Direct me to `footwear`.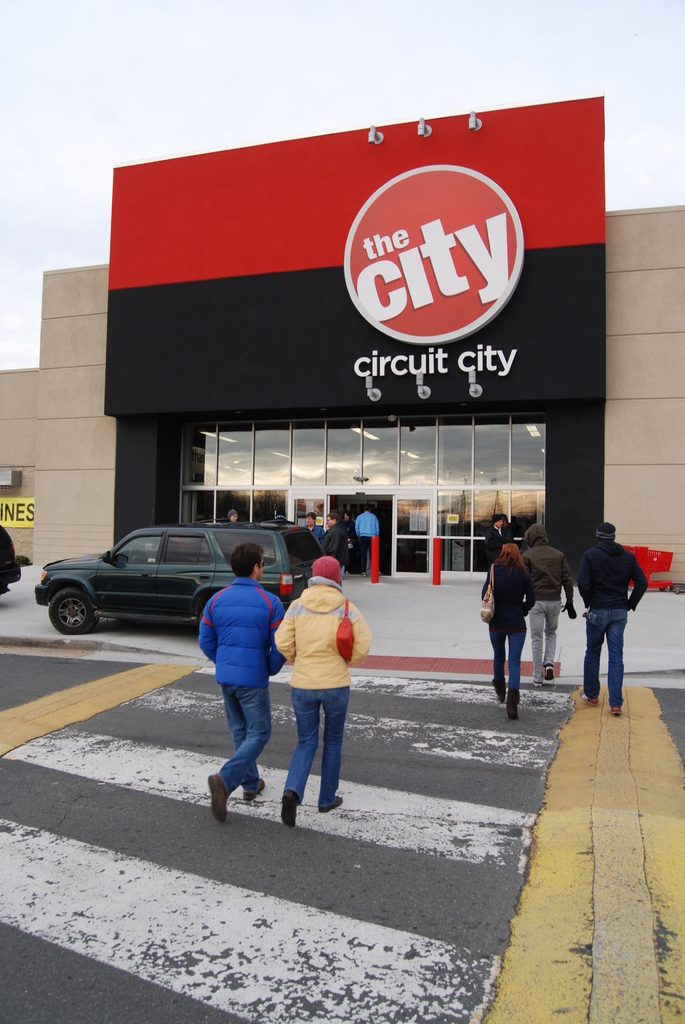
Direction: rect(610, 708, 624, 715).
